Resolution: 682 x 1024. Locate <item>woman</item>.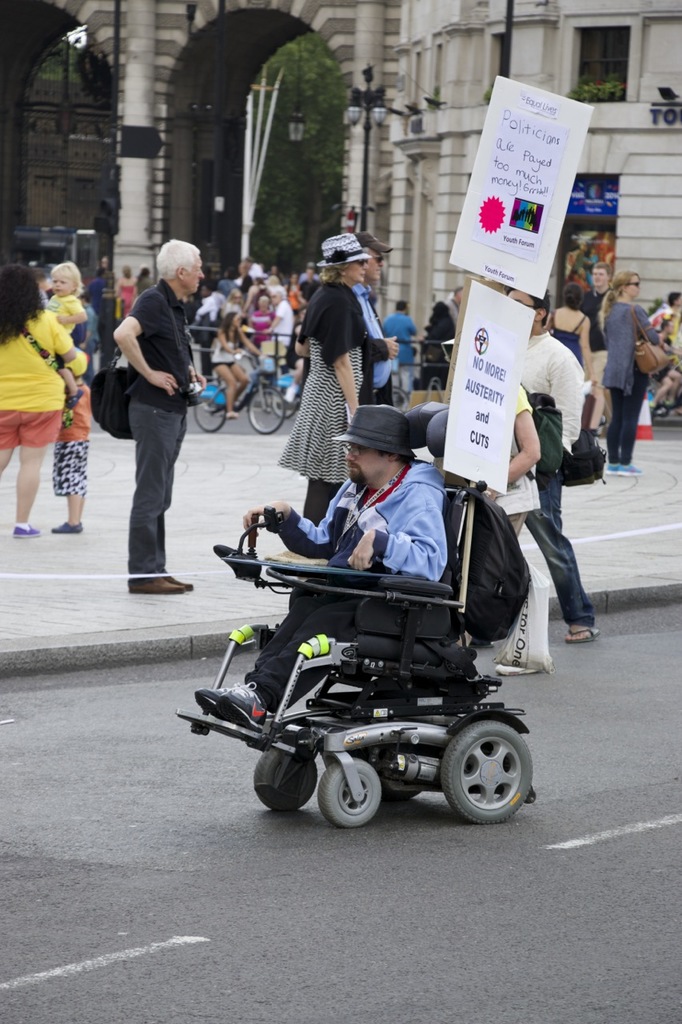
[left=546, top=282, right=592, bottom=386].
